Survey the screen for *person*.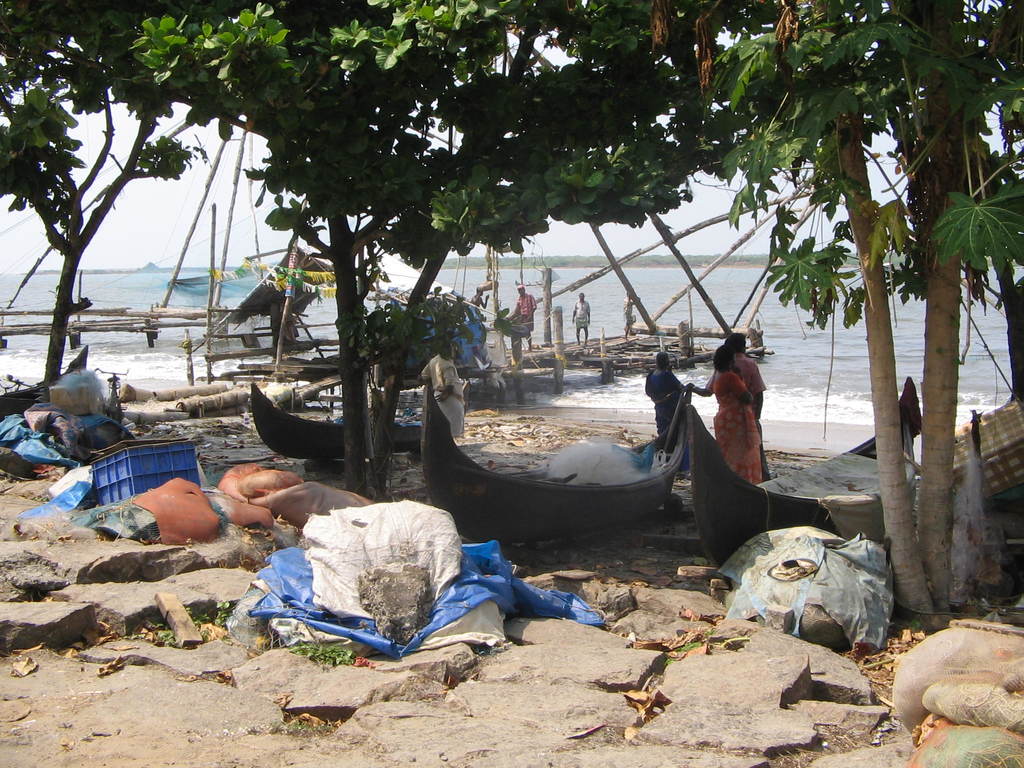
Survey found: <box>708,350,774,486</box>.
